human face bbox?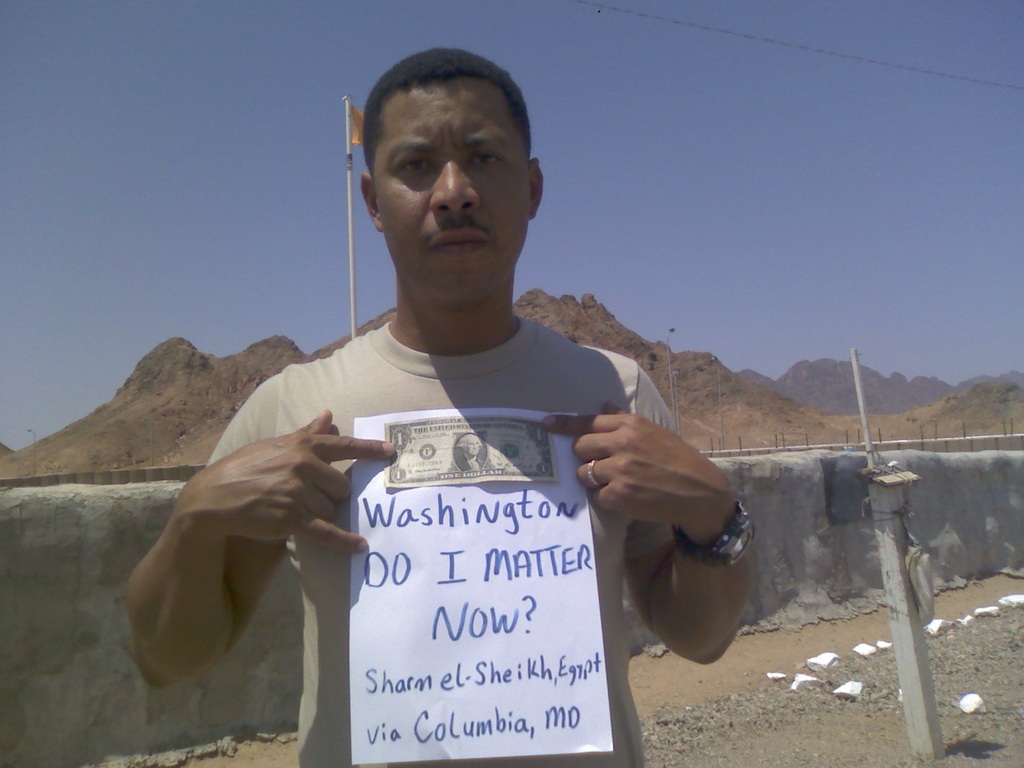
box(468, 436, 485, 457)
